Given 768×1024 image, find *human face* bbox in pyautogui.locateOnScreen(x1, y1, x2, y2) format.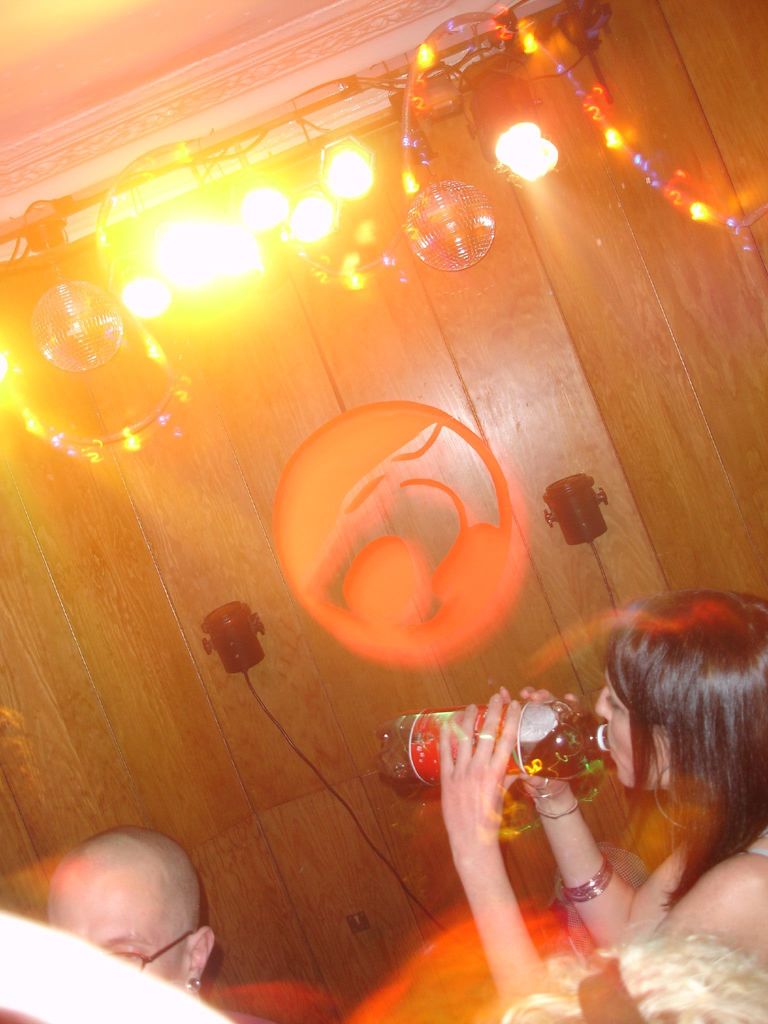
pyautogui.locateOnScreen(47, 895, 186, 989).
